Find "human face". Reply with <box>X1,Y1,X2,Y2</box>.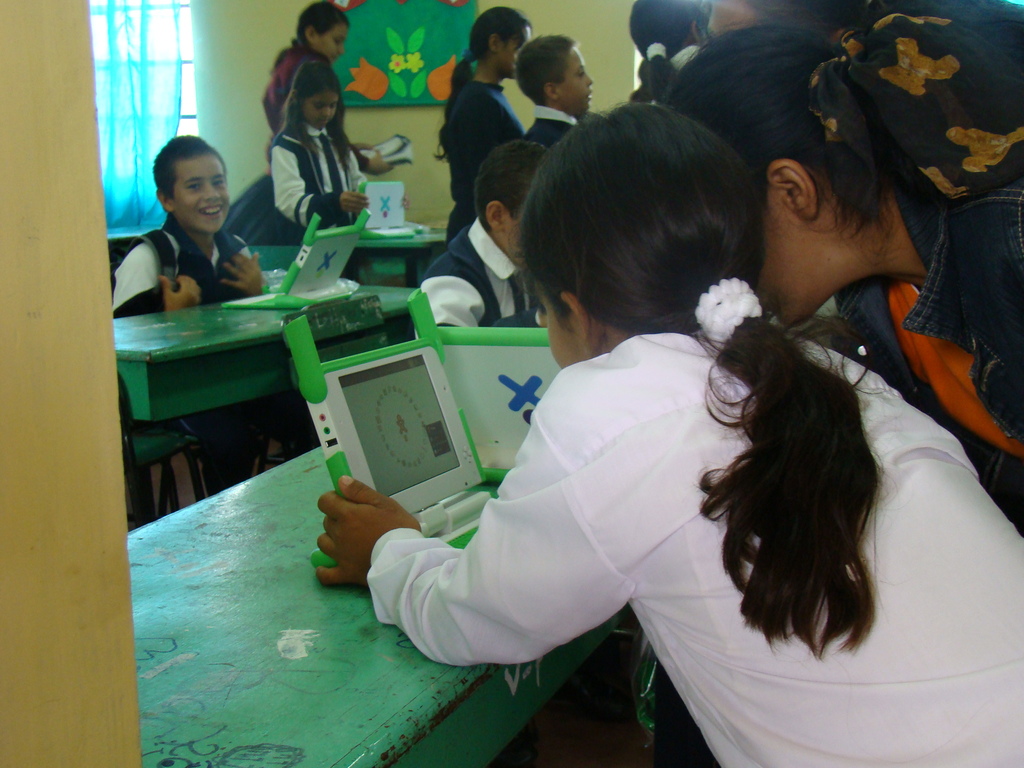
<box>561,48,592,109</box>.
